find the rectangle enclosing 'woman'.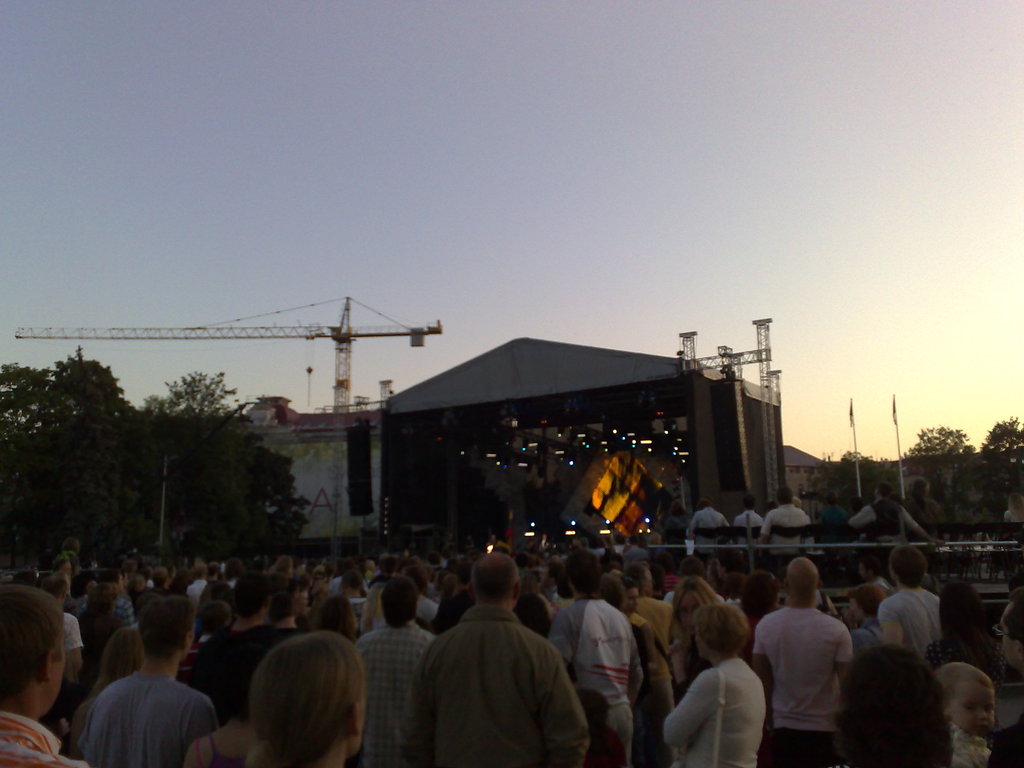
detection(181, 692, 250, 767).
